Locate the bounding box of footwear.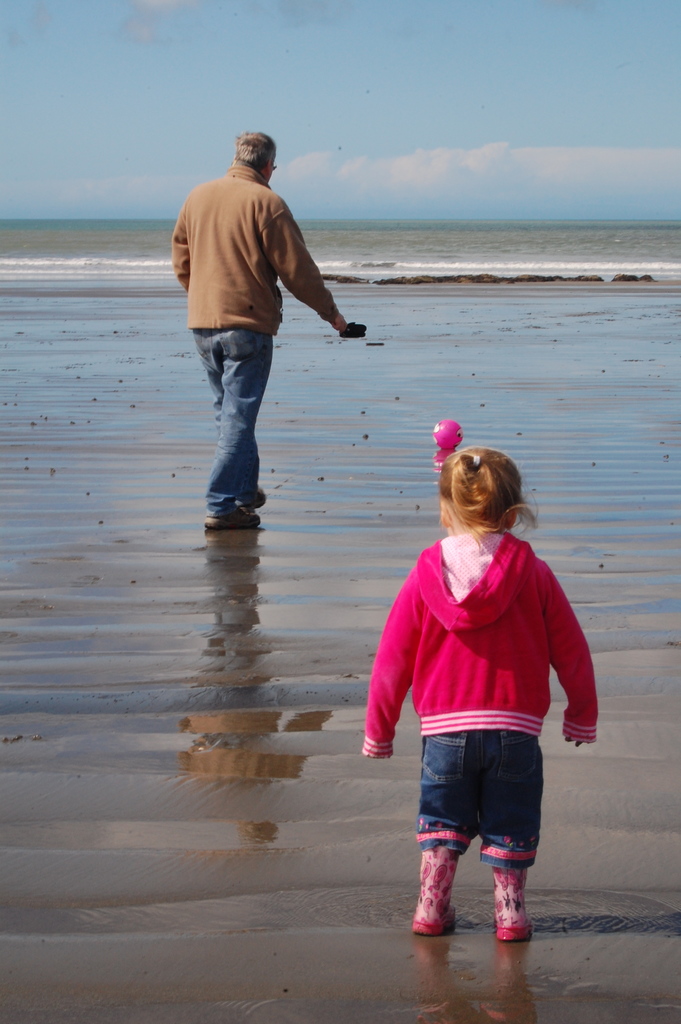
Bounding box: BBox(417, 851, 461, 933).
